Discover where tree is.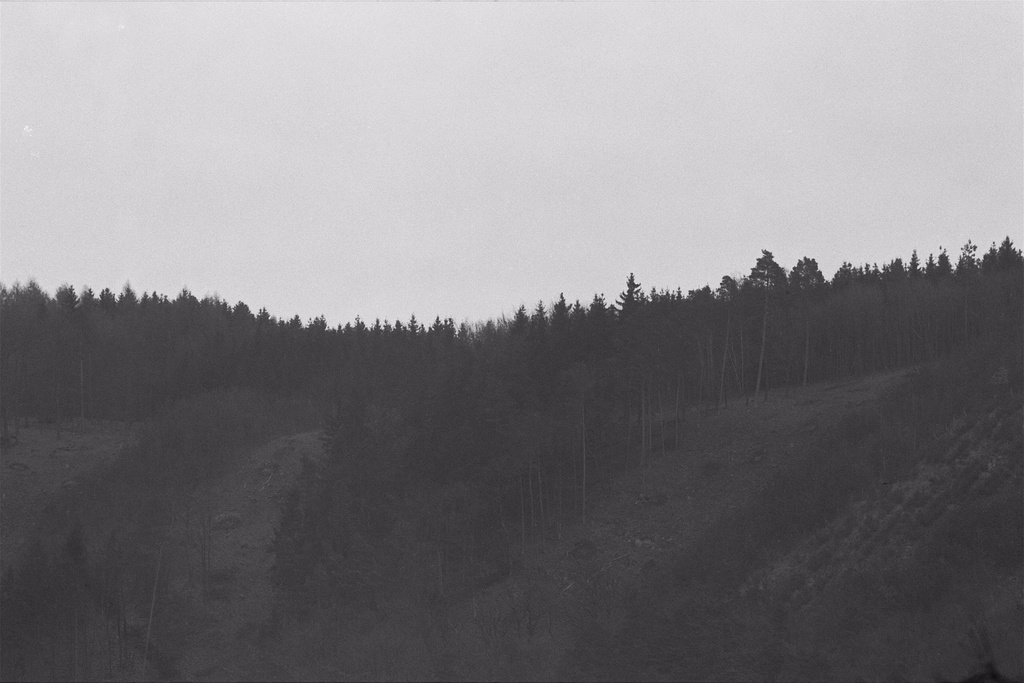
Discovered at 586, 267, 689, 416.
